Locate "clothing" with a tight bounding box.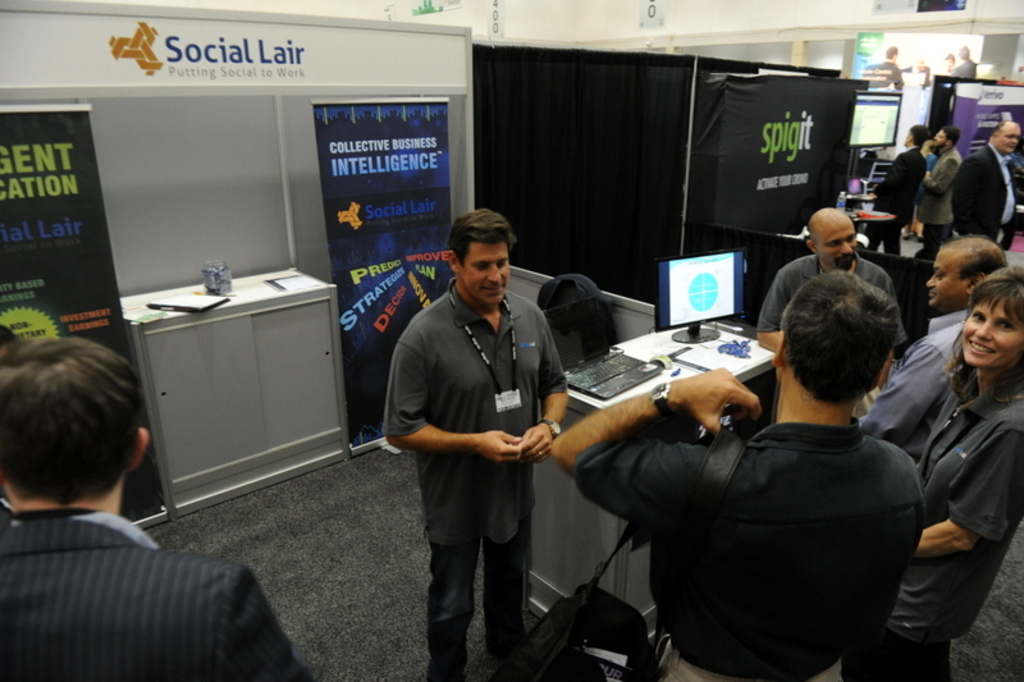
(0, 514, 324, 681).
